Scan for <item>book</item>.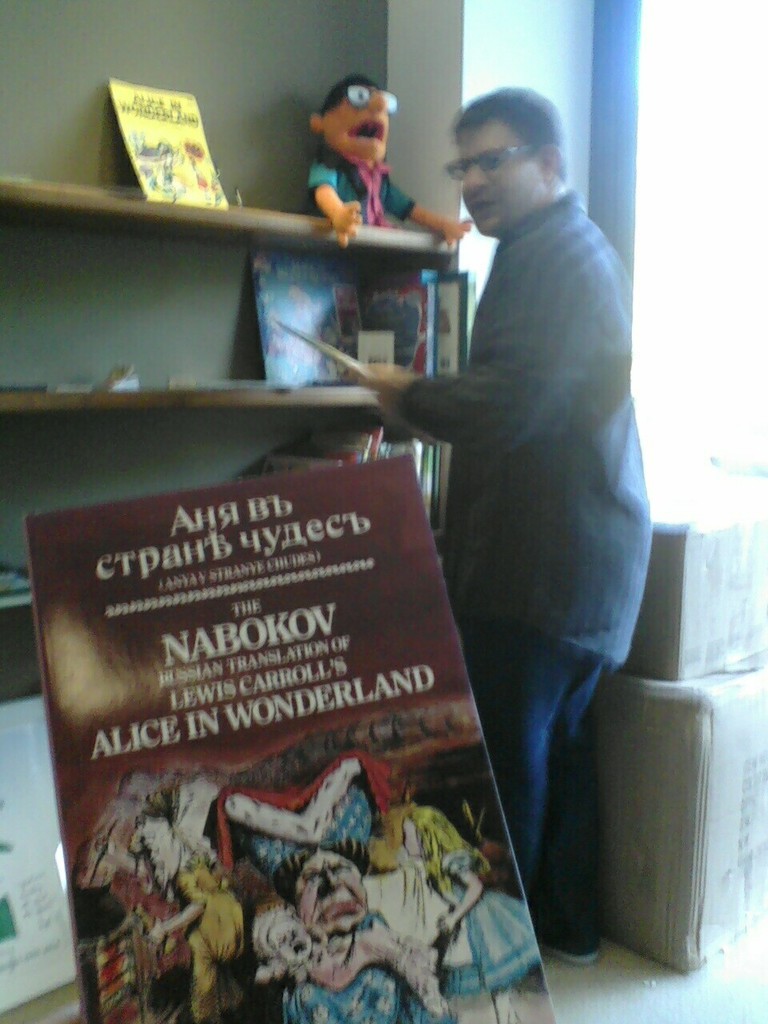
Scan result: [x1=15, y1=455, x2=568, y2=1023].
